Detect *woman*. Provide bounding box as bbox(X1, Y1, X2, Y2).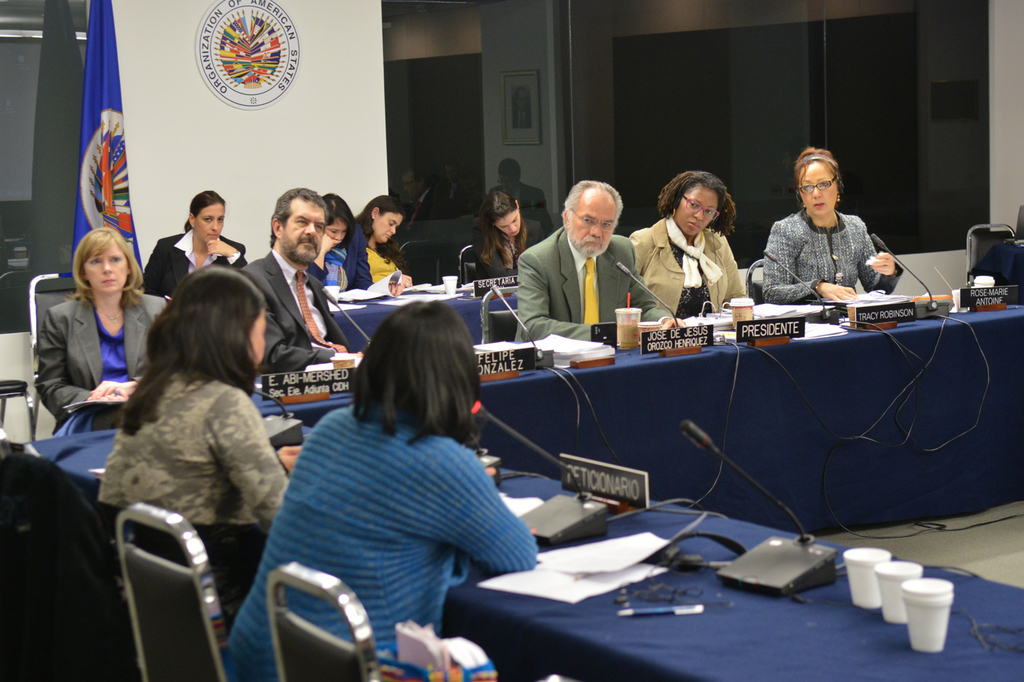
bbox(21, 222, 148, 452).
